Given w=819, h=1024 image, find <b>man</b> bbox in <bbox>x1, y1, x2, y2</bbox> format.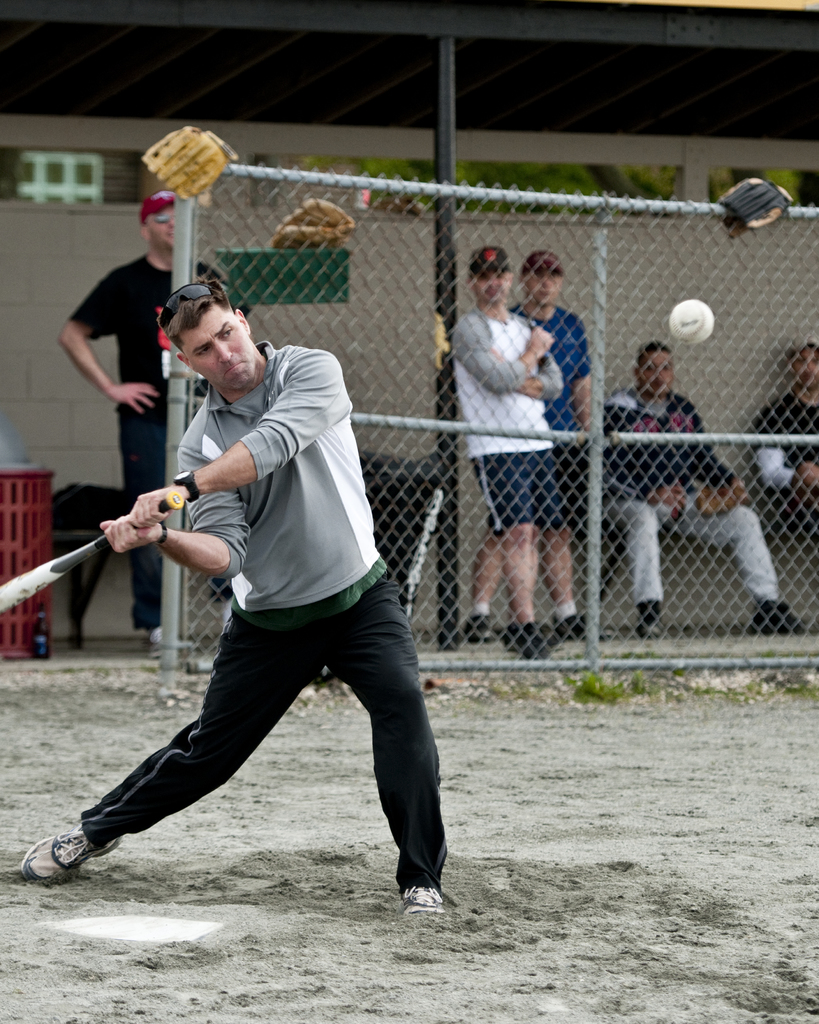
<bbox>87, 243, 449, 918</bbox>.
